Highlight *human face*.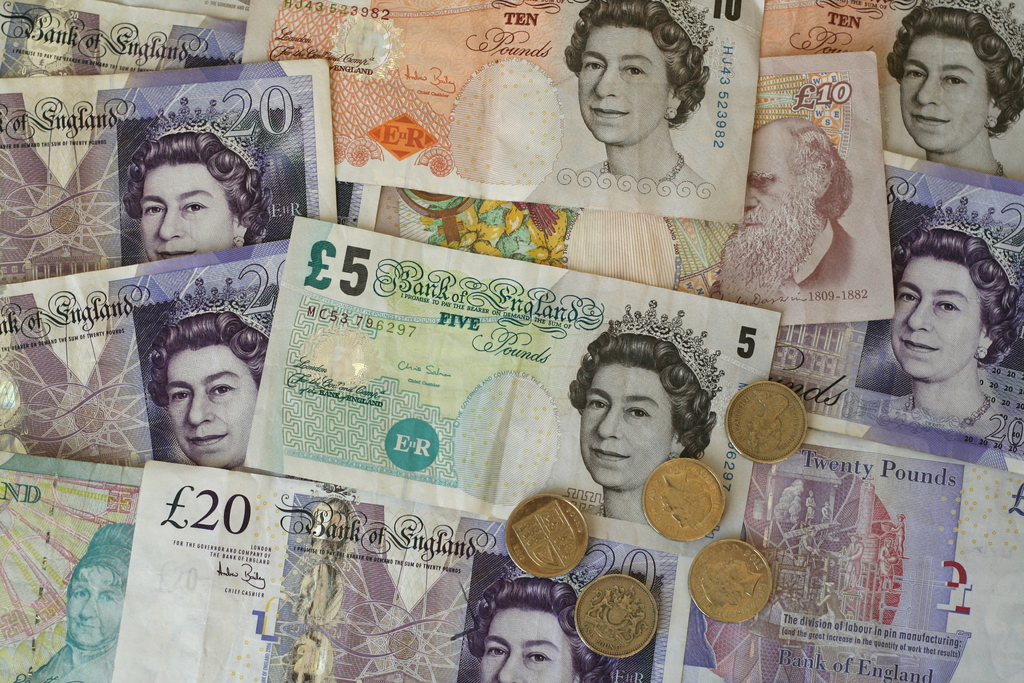
Highlighted region: (x1=890, y1=256, x2=980, y2=383).
